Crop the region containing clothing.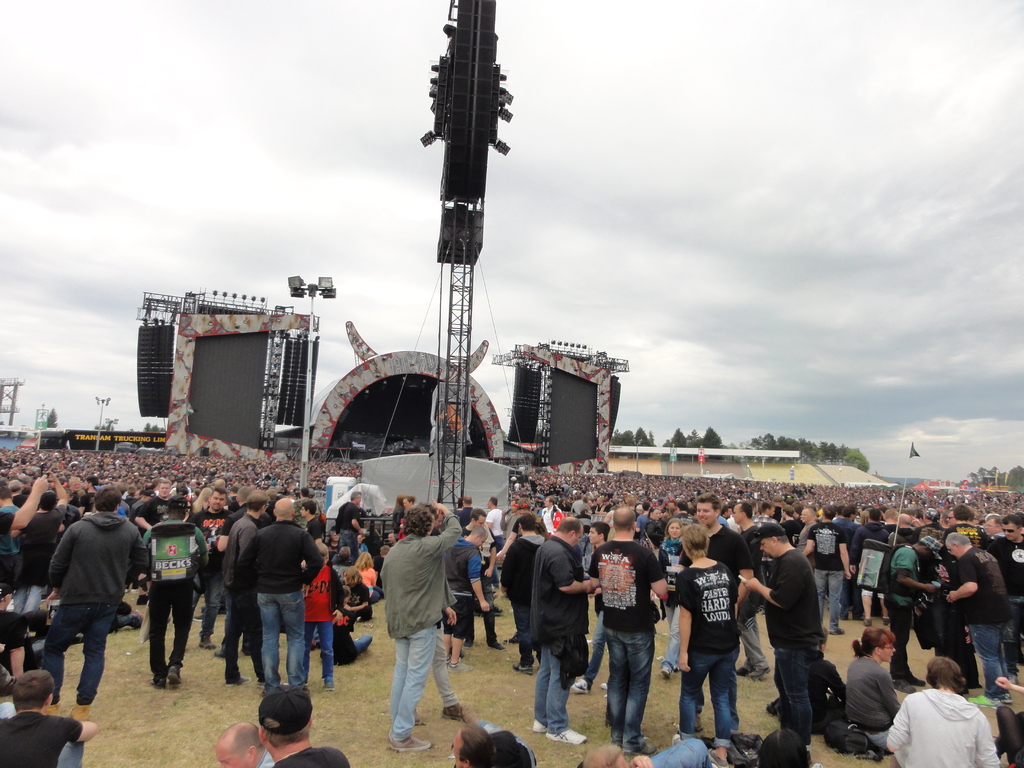
Crop region: pyautogui.locateOnScreen(811, 518, 849, 631).
